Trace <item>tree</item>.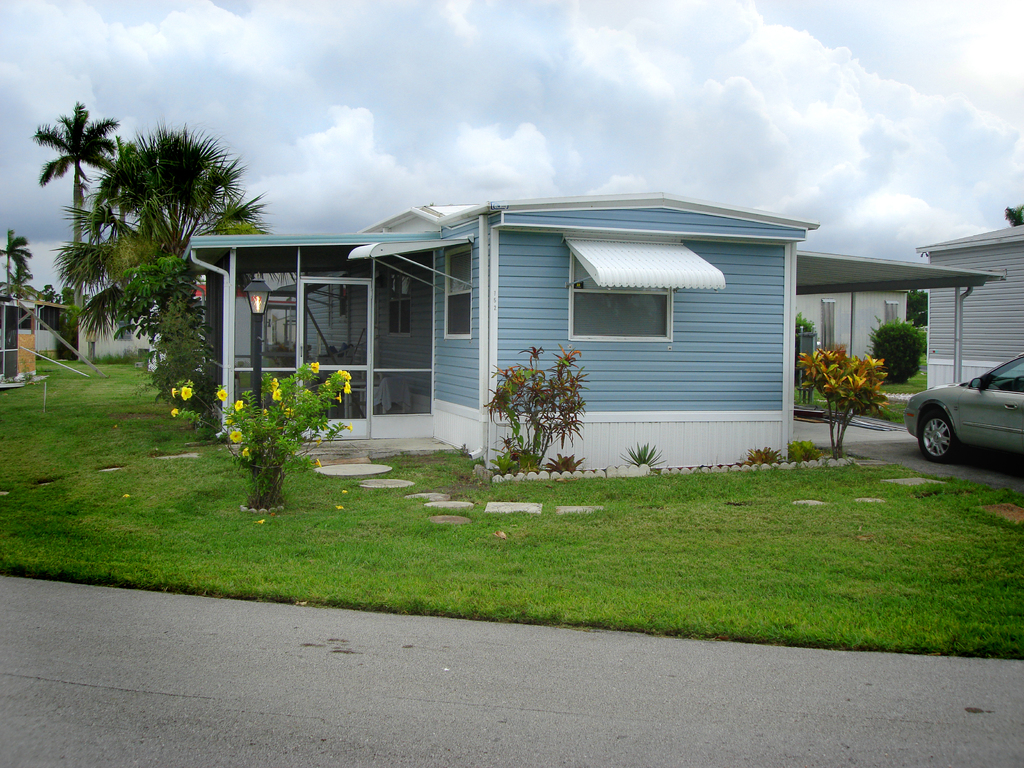
Traced to box(1007, 207, 1023, 224).
